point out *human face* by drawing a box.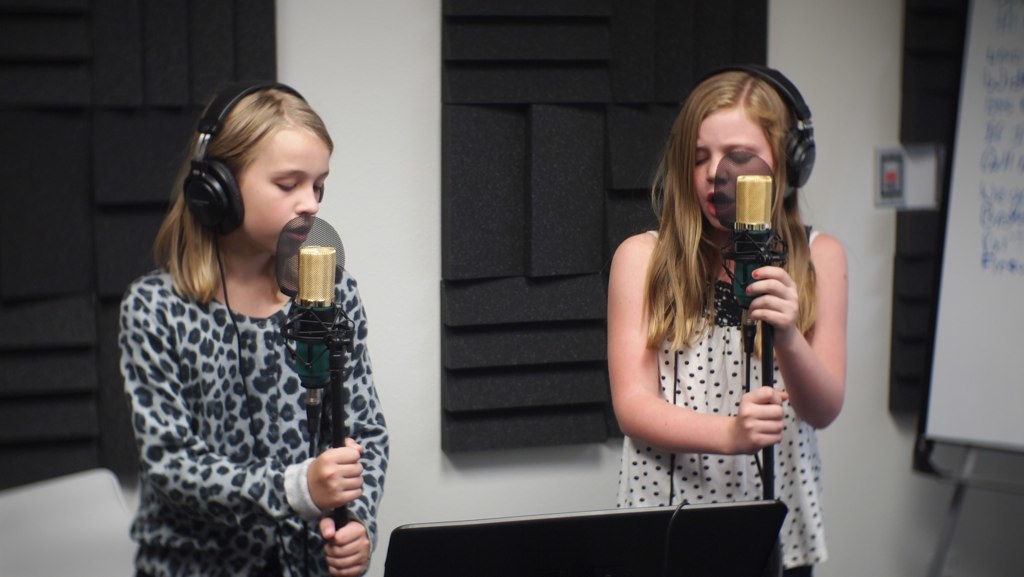
crop(239, 123, 330, 254).
